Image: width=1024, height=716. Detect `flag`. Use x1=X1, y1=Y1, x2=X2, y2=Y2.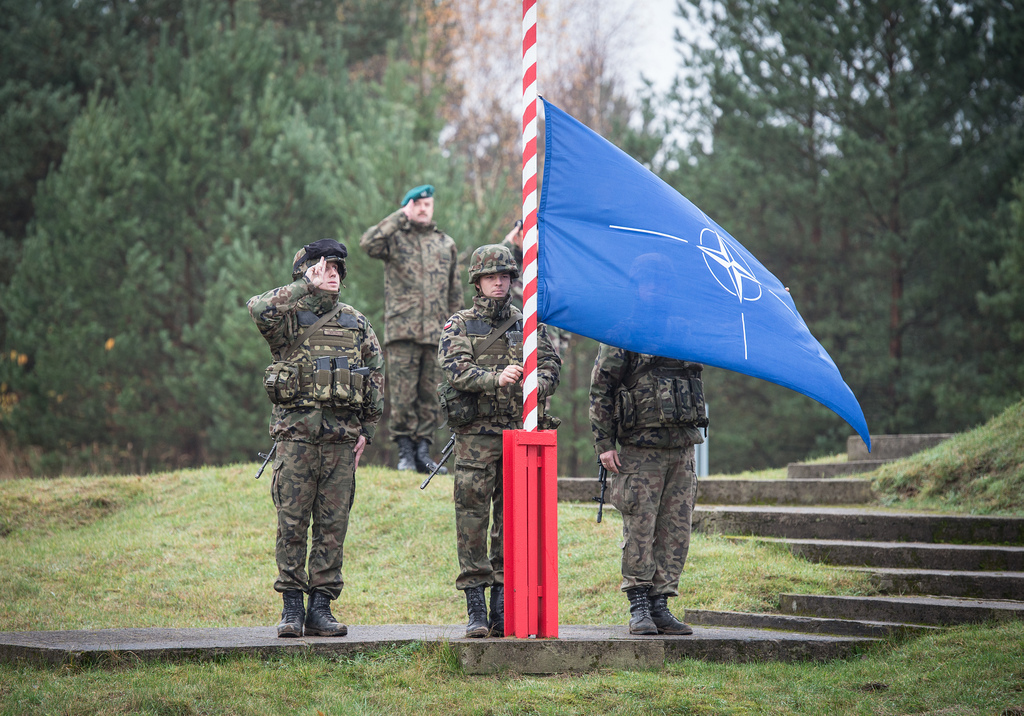
x1=532, y1=96, x2=874, y2=447.
